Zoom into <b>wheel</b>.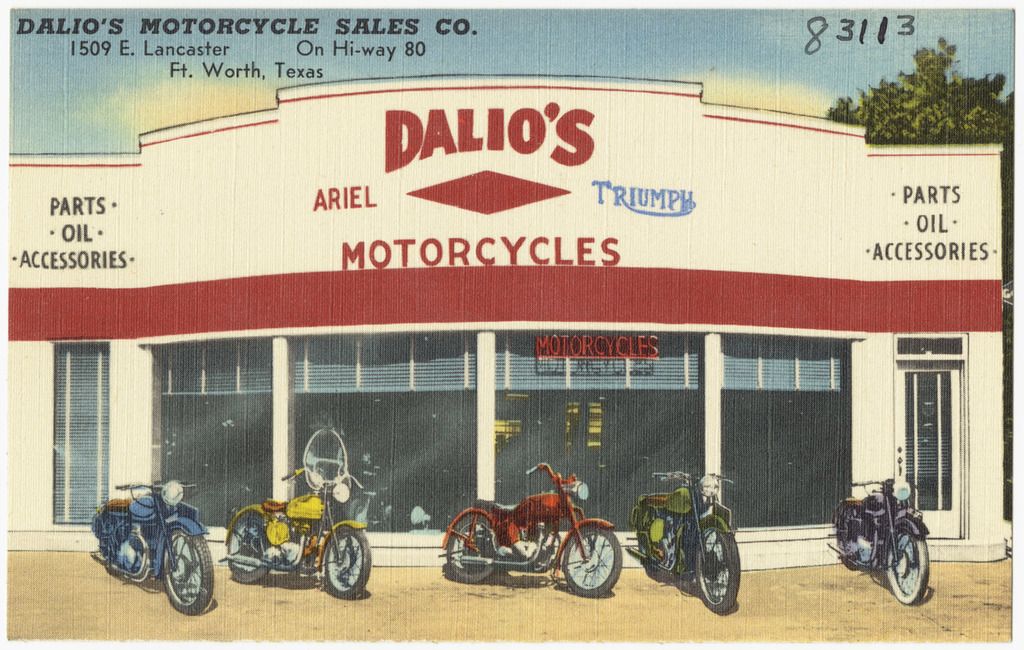
Zoom target: pyautogui.locateOnScreen(321, 524, 370, 596).
